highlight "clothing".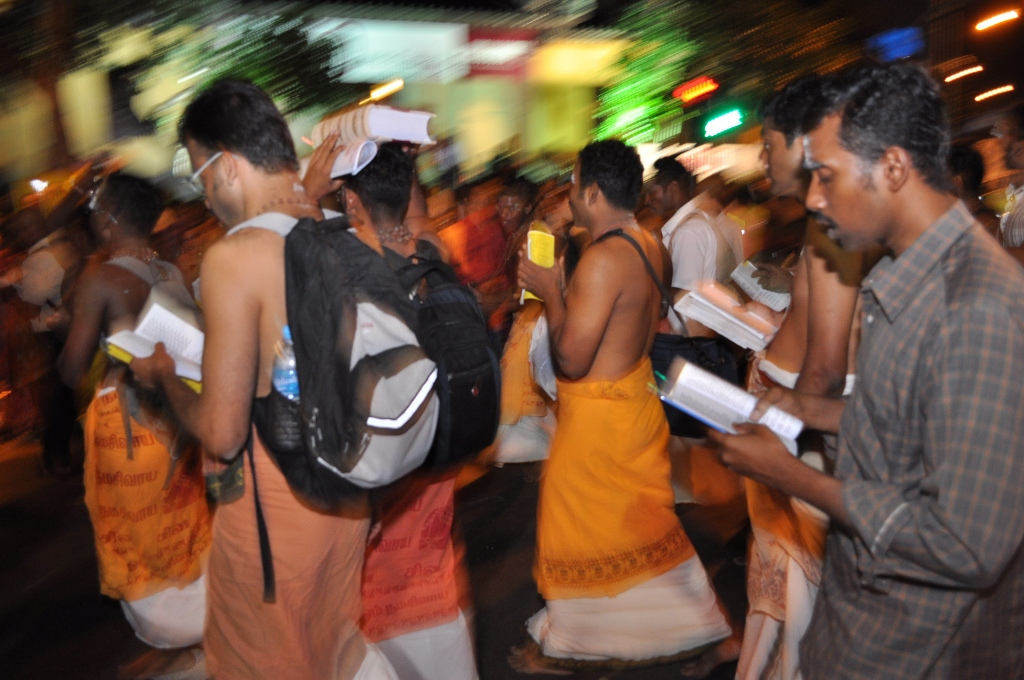
Highlighted region: <region>793, 196, 1023, 679</region>.
